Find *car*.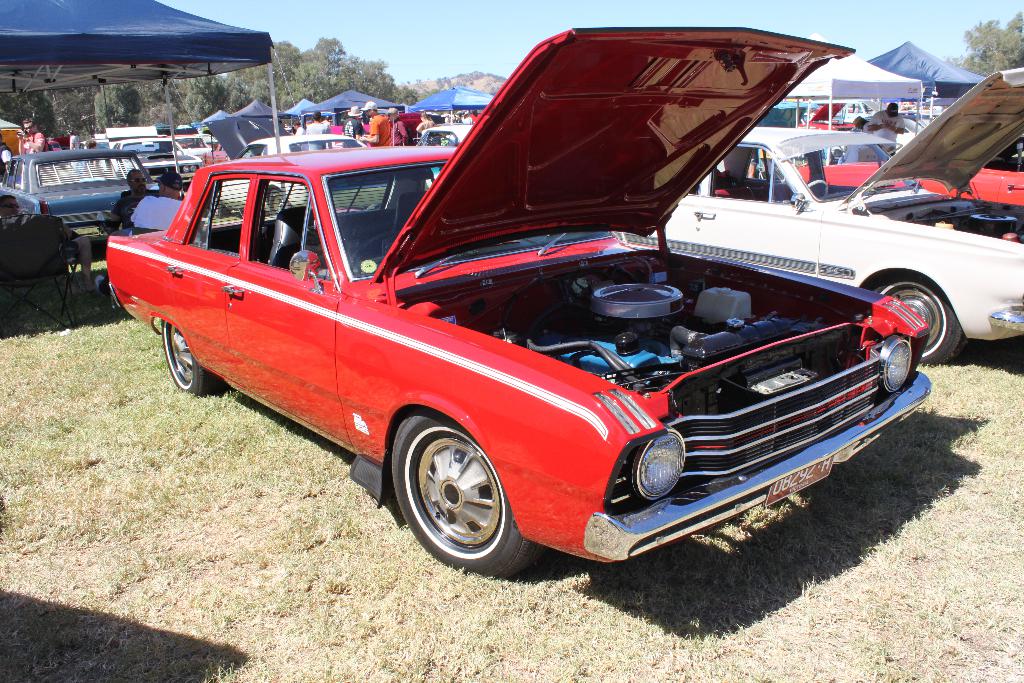
(left=213, top=138, right=390, bottom=213).
